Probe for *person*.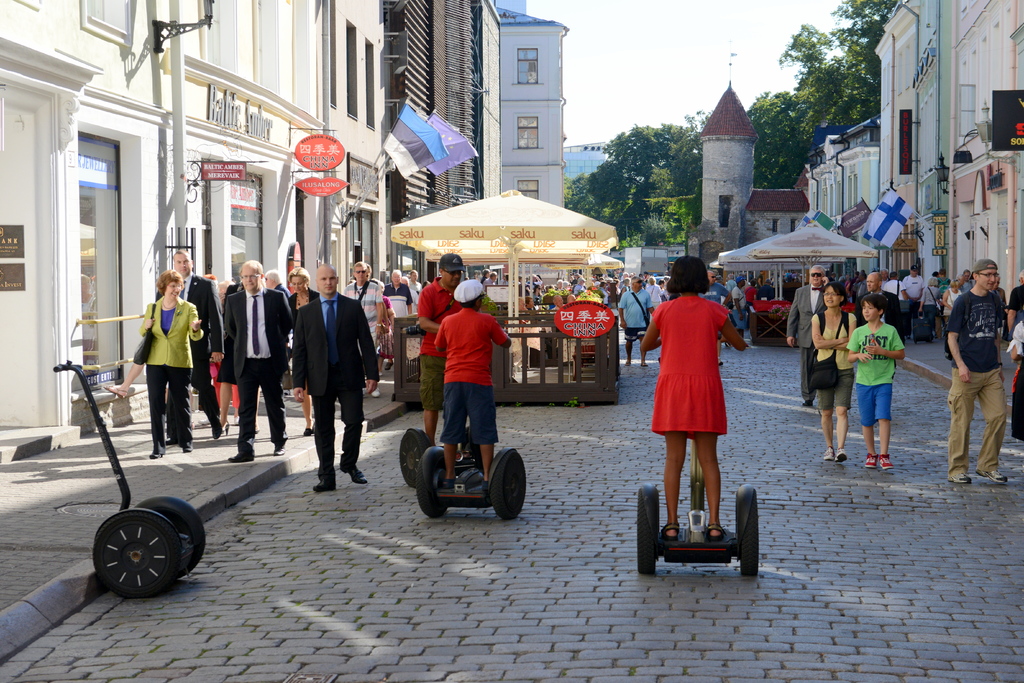
Probe result: [left=788, top=267, right=837, bottom=407].
